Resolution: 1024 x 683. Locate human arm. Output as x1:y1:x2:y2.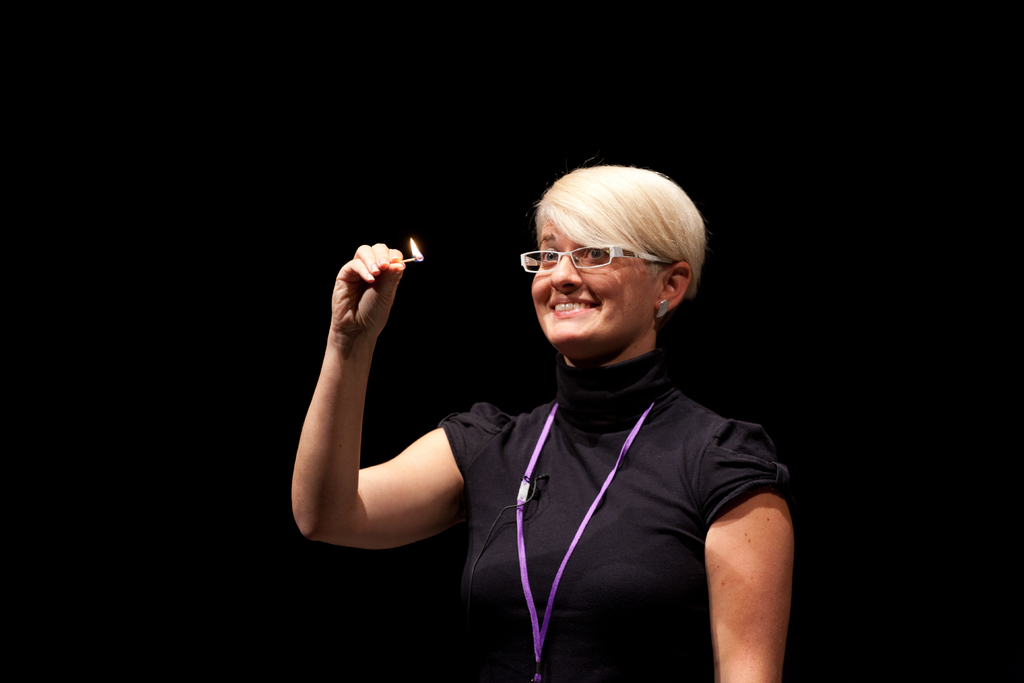
712:431:797:682.
